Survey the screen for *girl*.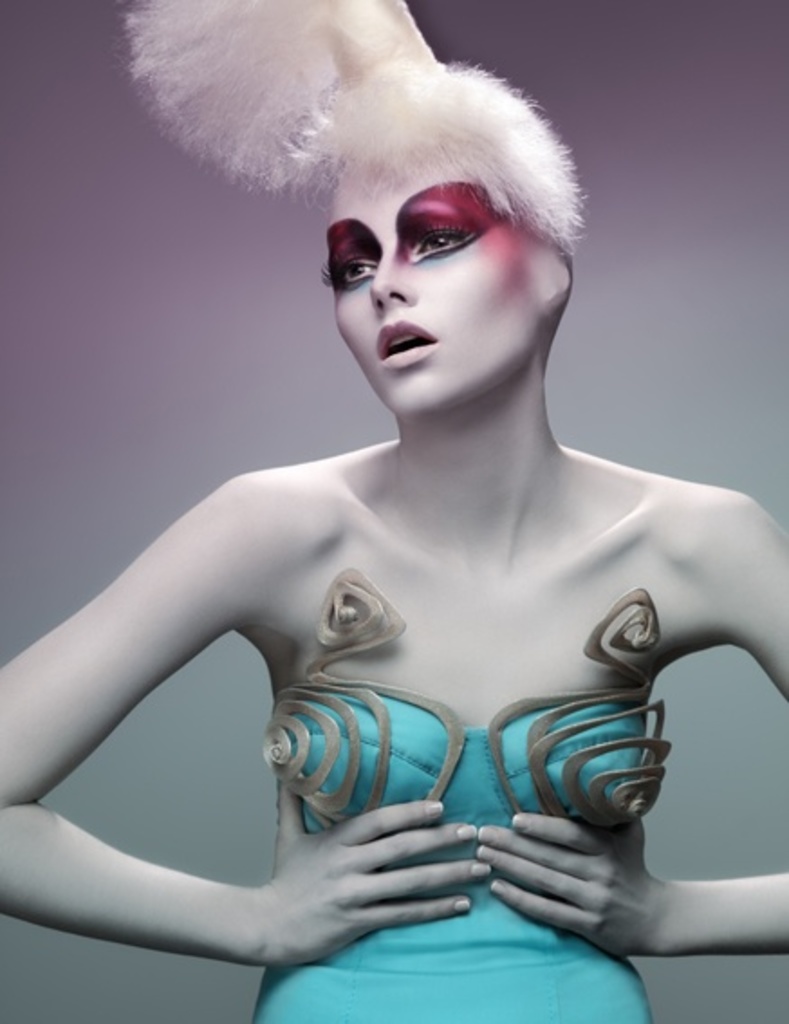
Survey found: 0 0 787 1022.
